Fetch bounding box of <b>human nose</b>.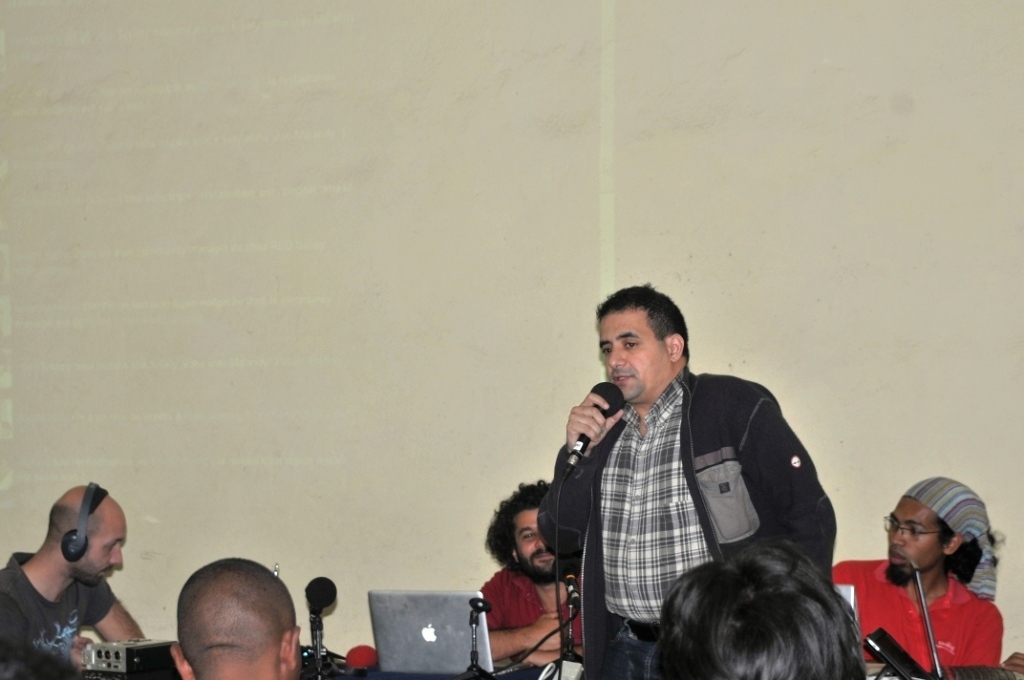
Bbox: x1=108 y1=547 x2=122 y2=569.
